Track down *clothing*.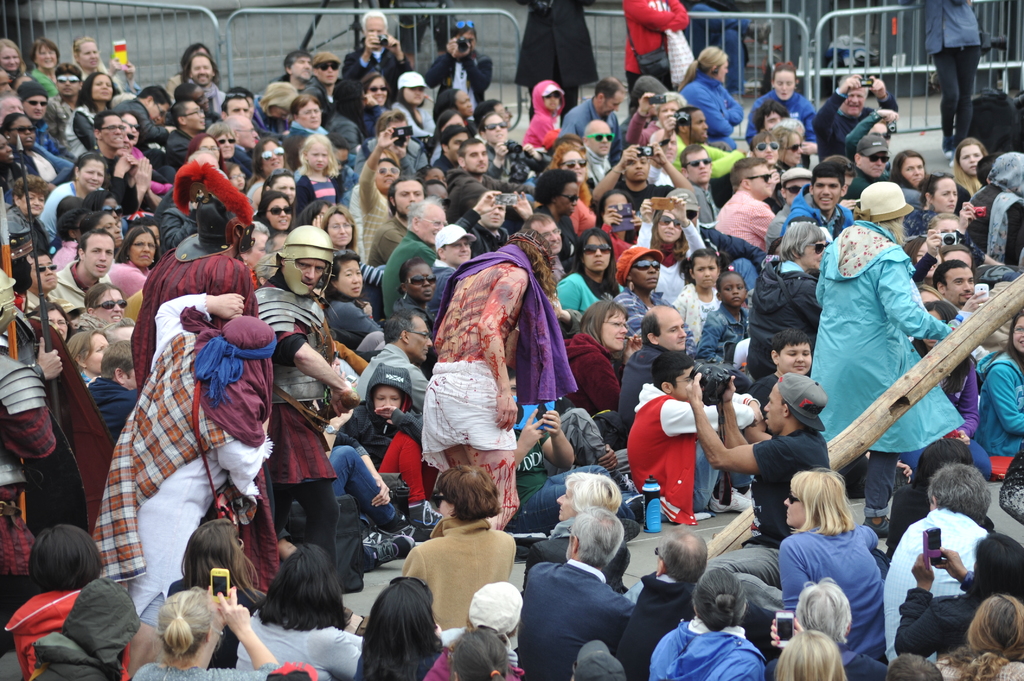
Tracked to select_region(668, 282, 726, 375).
